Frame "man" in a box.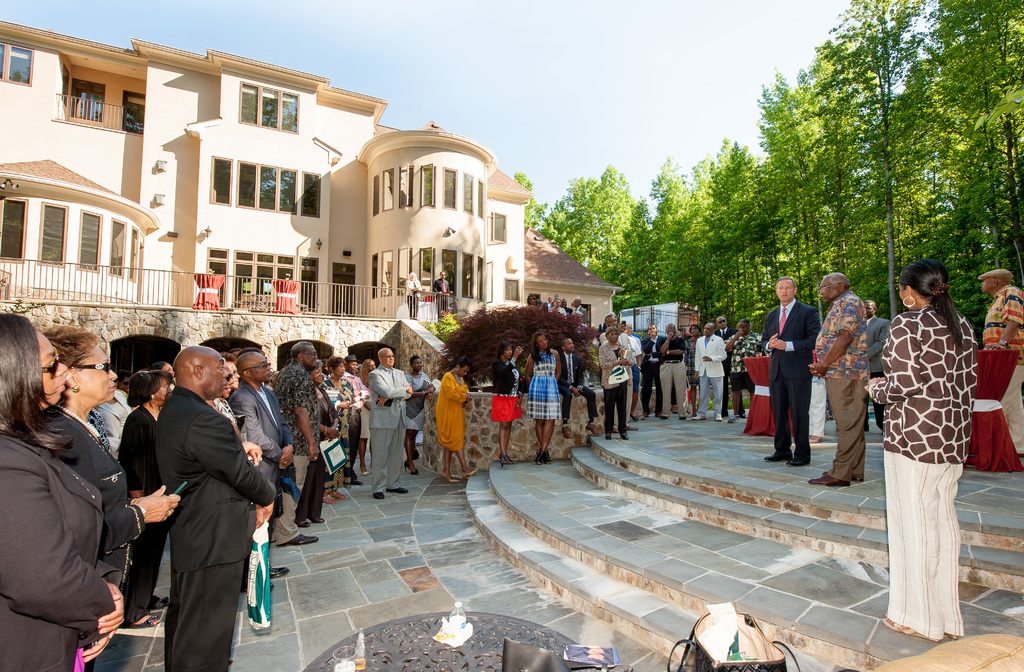
[x1=622, y1=320, x2=642, y2=423].
